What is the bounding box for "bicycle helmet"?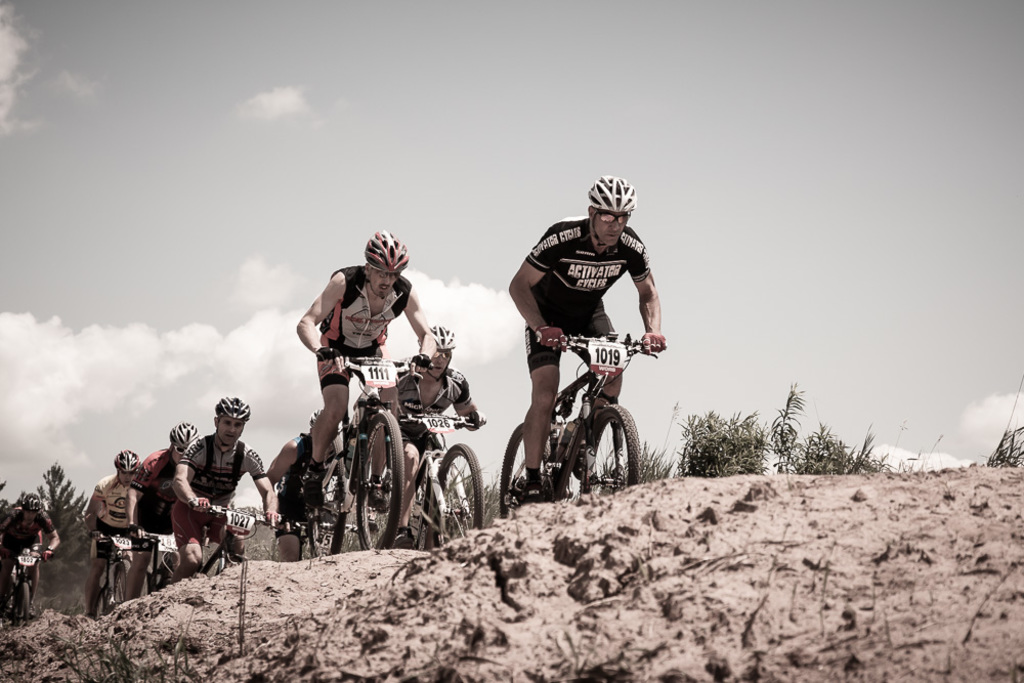
left=216, top=398, right=247, bottom=422.
